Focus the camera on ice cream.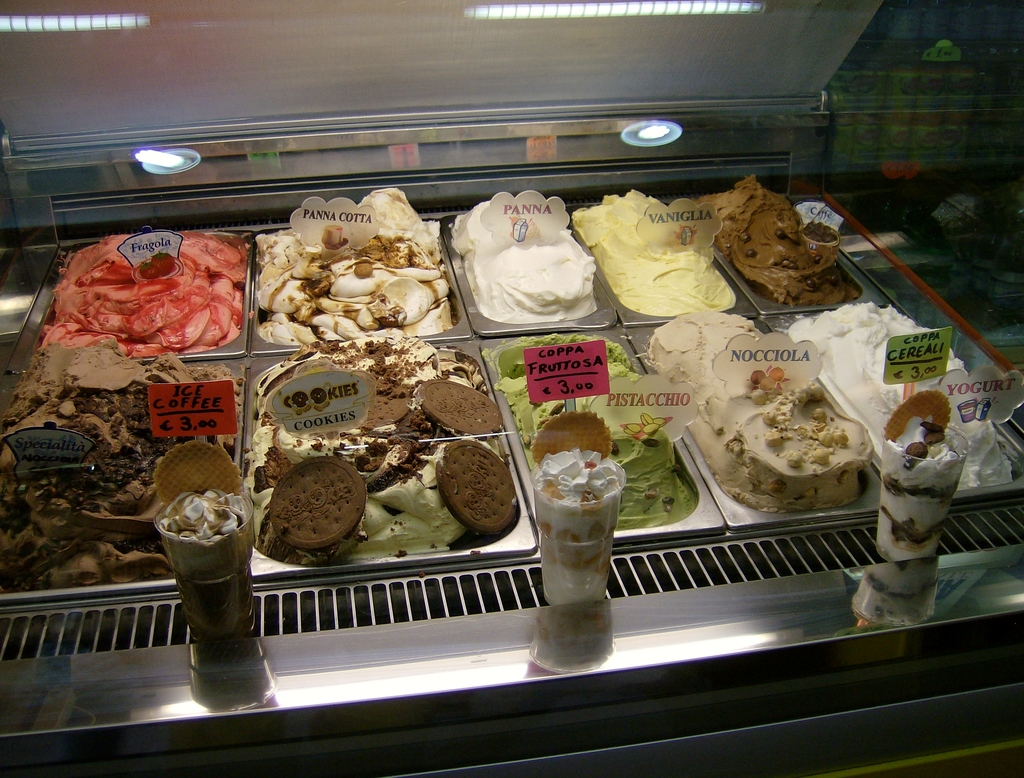
Focus region: crop(698, 176, 866, 305).
